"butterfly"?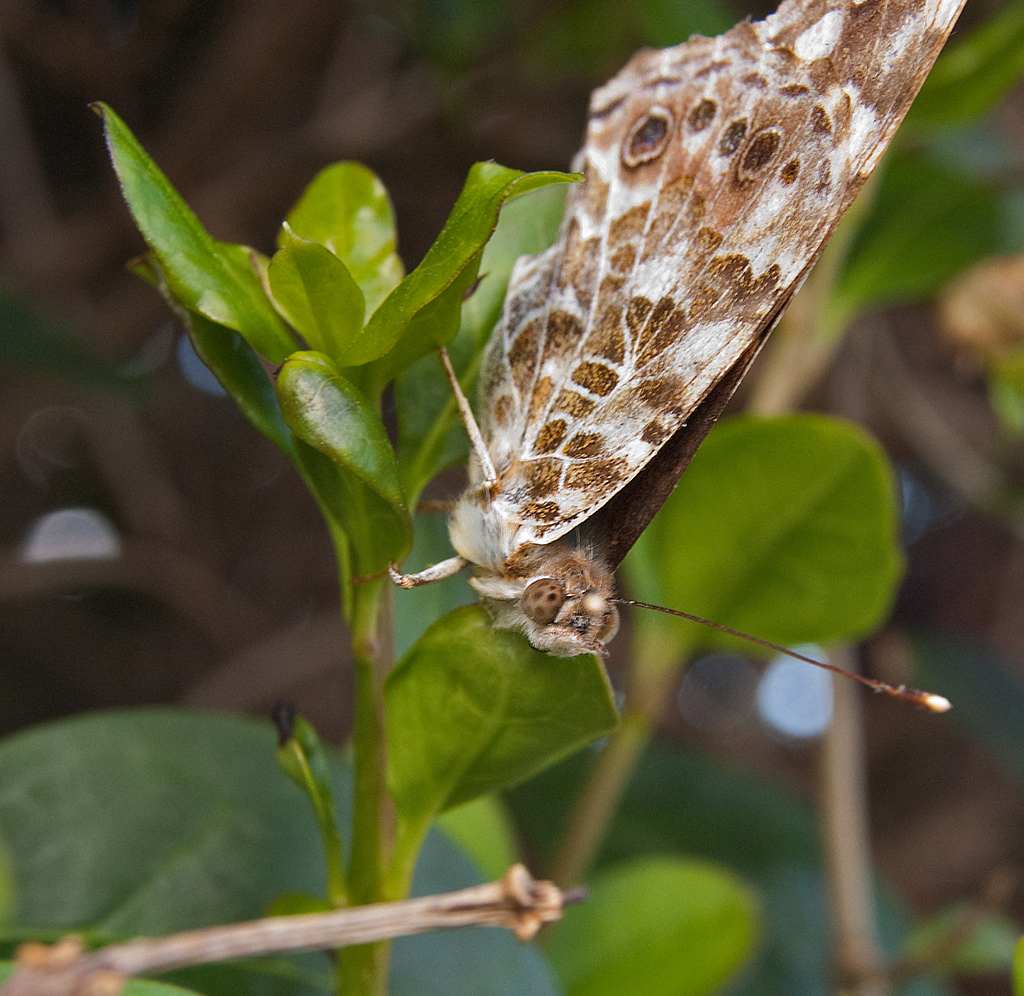
detection(406, 43, 873, 753)
